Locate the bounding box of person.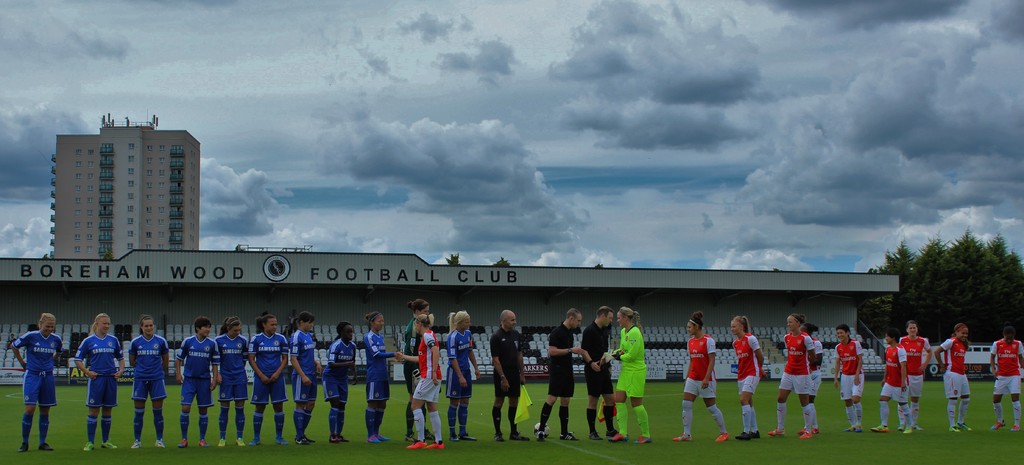
Bounding box: {"left": 216, "top": 318, "right": 252, "bottom": 446}.
